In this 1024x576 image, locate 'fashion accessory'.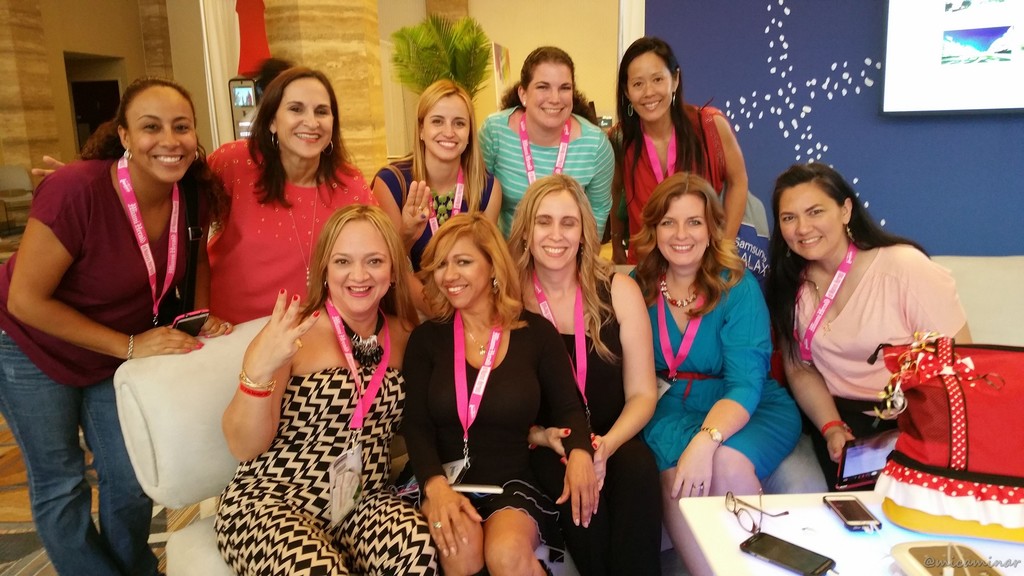
Bounding box: 273 175 315 289.
